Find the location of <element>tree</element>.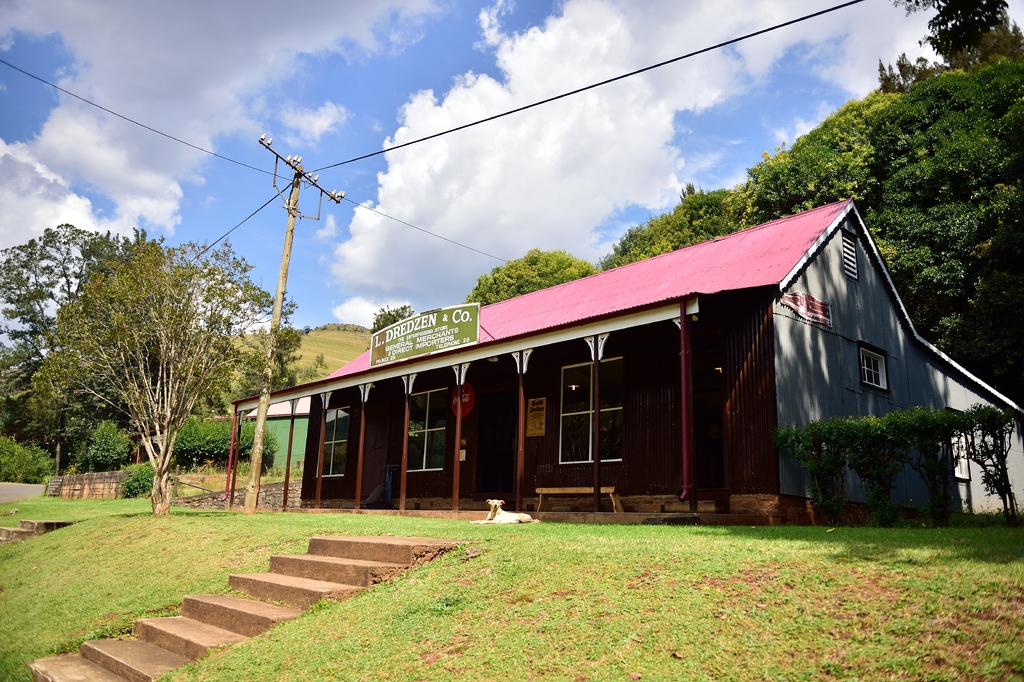
Location: box=[599, 188, 737, 278].
